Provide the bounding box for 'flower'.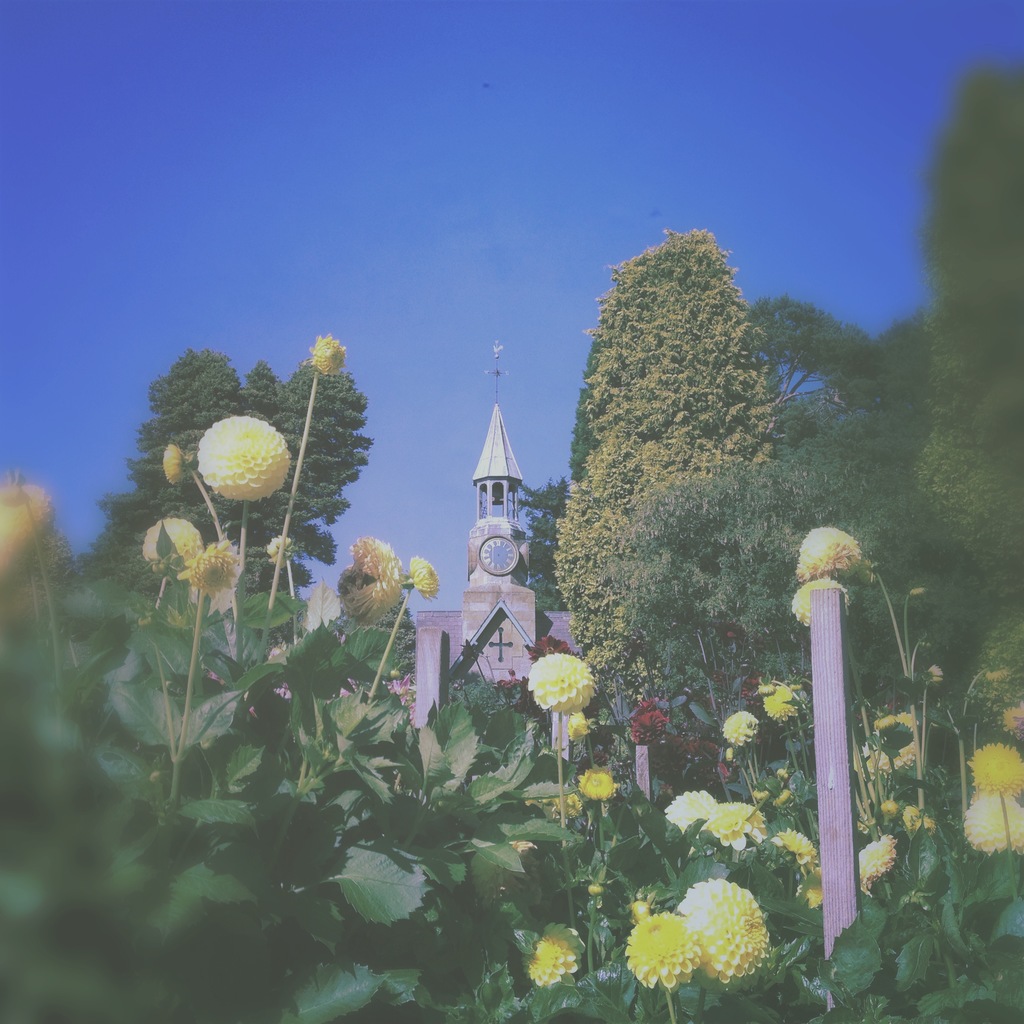
(170, 388, 299, 502).
